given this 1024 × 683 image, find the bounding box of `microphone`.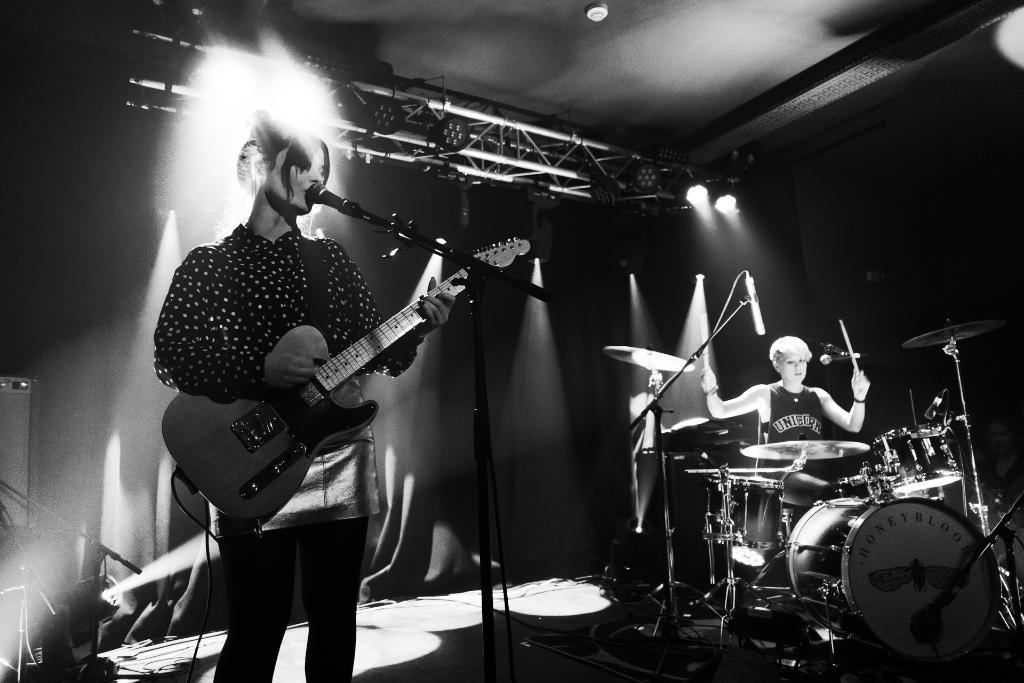
744, 276, 770, 336.
